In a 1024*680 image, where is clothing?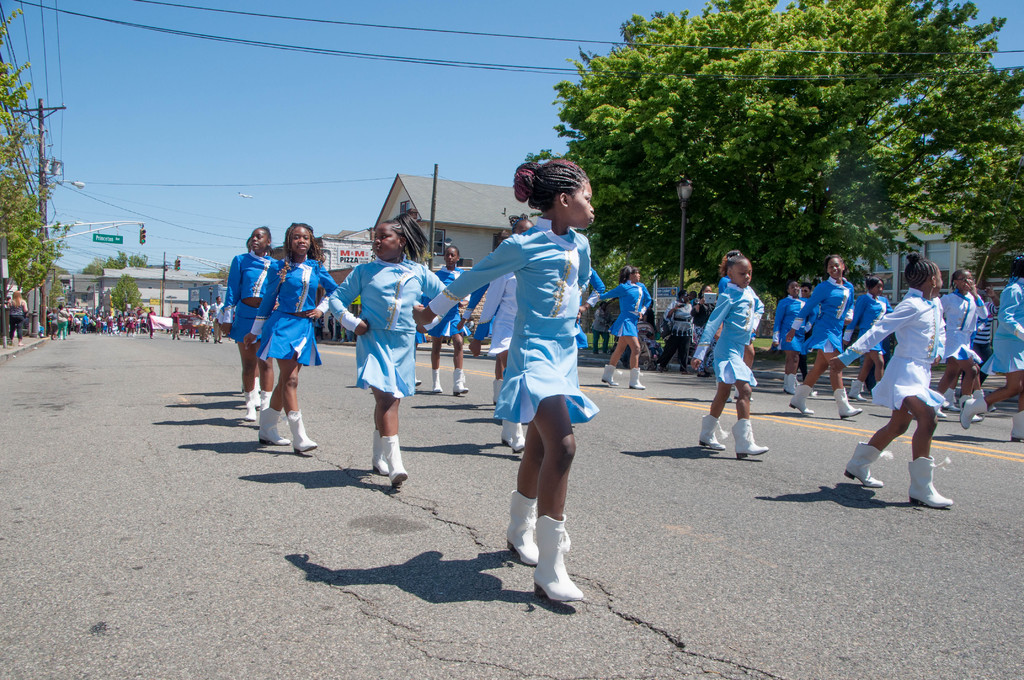
pyautogui.locateOnScreen(936, 298, 989, 366).
